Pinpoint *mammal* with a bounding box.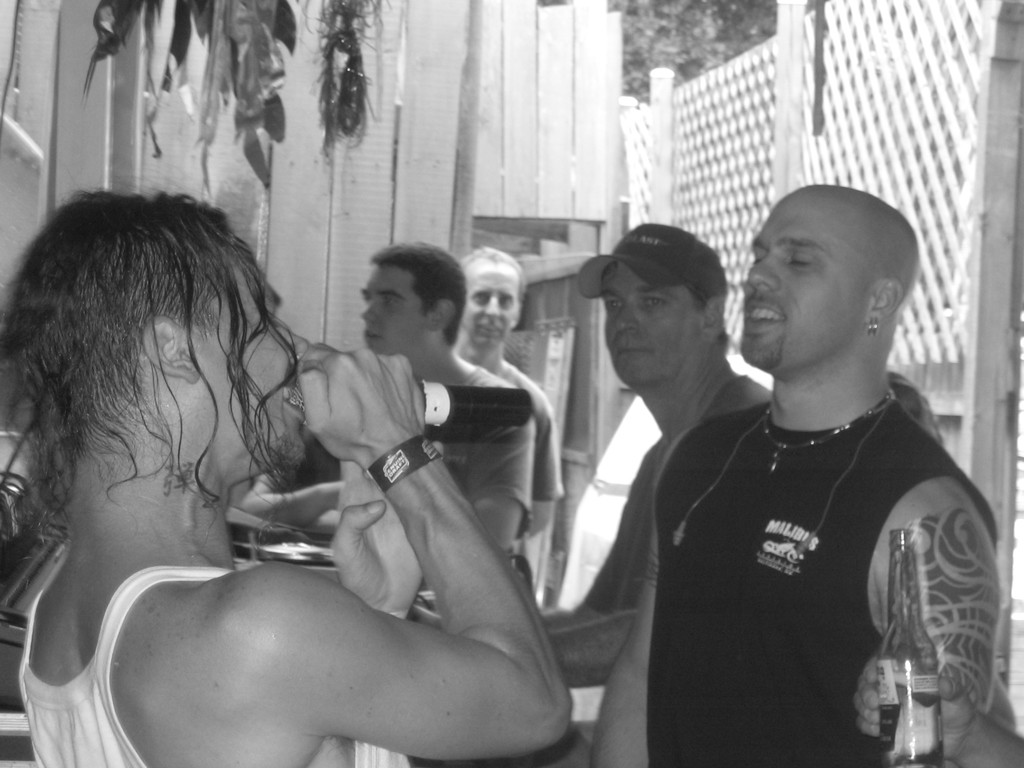
<bbox>413, 220, 769, 681</bbox>.
